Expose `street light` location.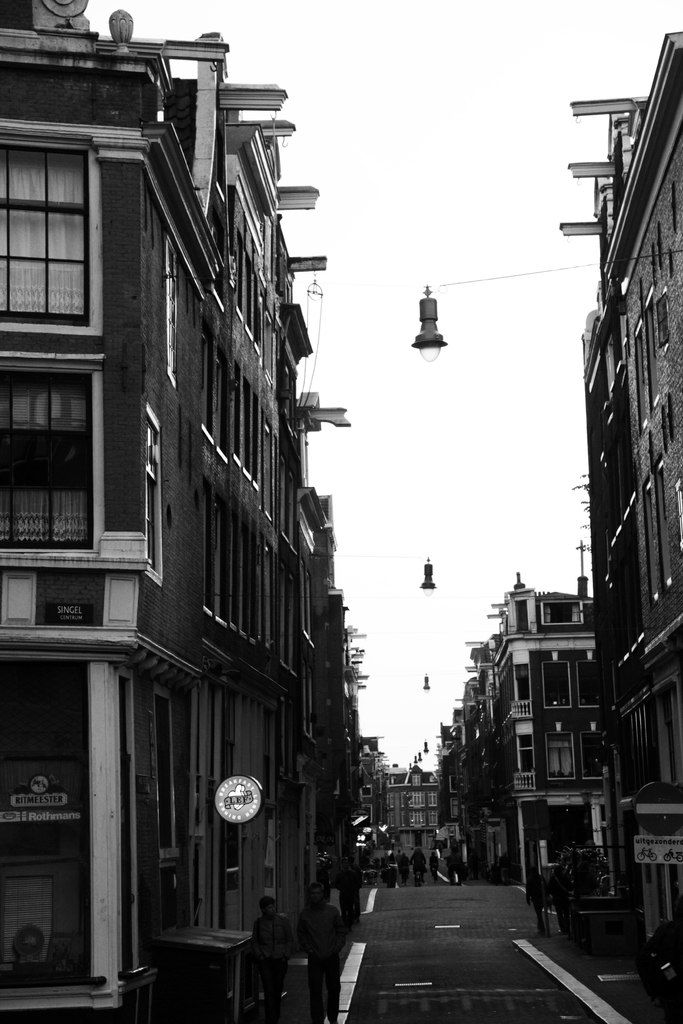
Exposed at 415:556:438:603.
